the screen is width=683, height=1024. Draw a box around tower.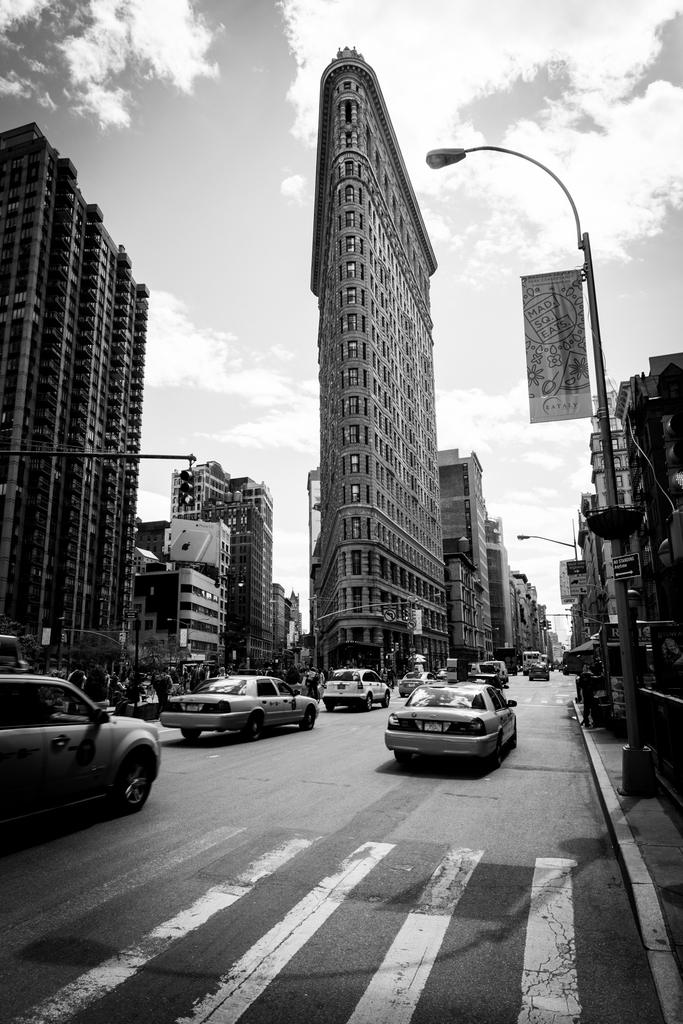
(155,458,283,689).
